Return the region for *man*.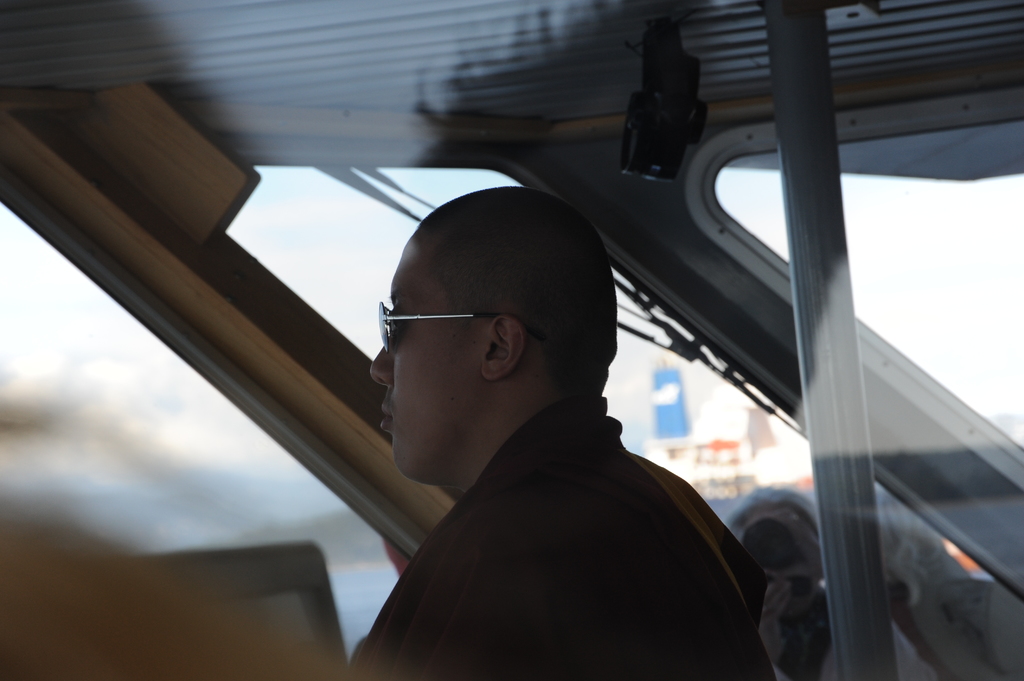
pyautogui.locateOnScreen(303, 184, 806, 665).
